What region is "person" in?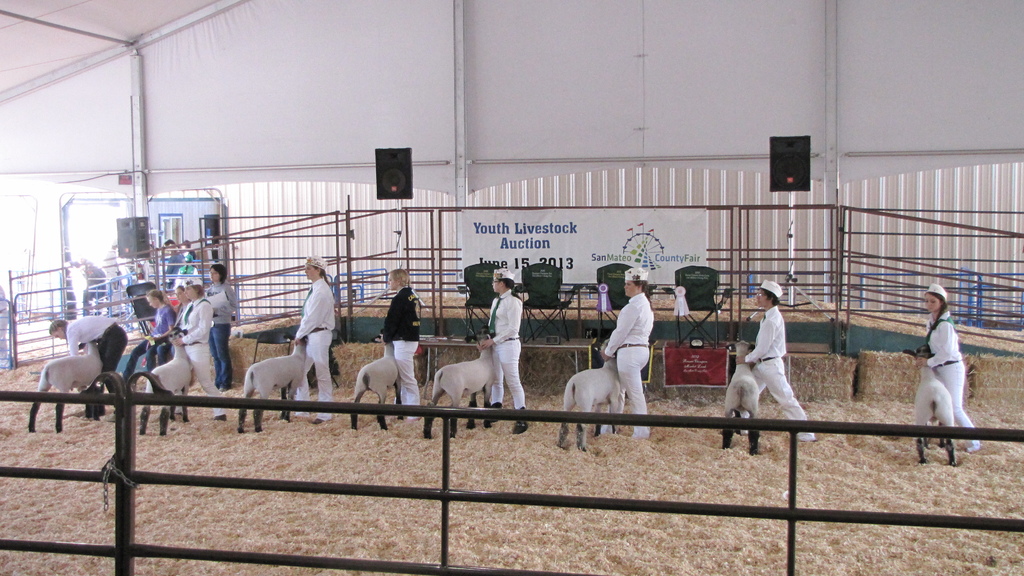
<region>144, 289, 175, 370</region>.
